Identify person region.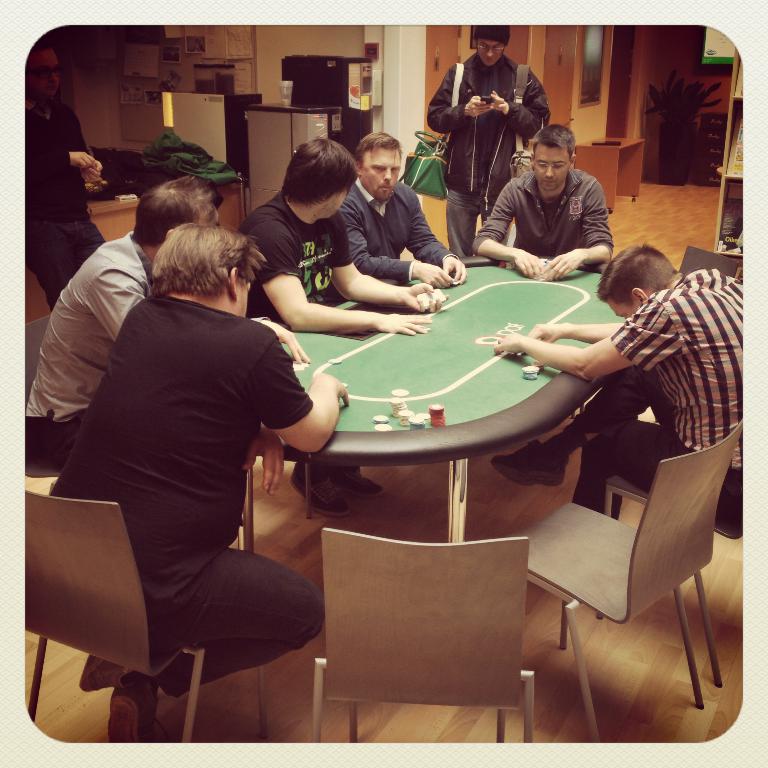
Region: x1=338, y1=128, x2=470, y2=292.
